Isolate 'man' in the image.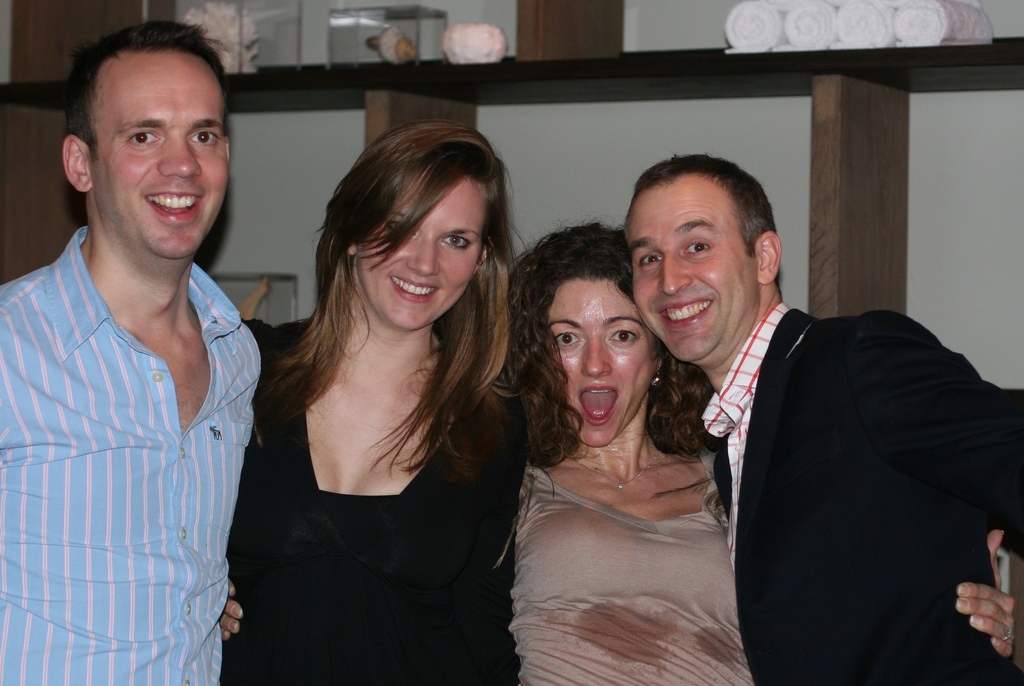
Isolated region: <region>0, 20, 264, 685</region>.
